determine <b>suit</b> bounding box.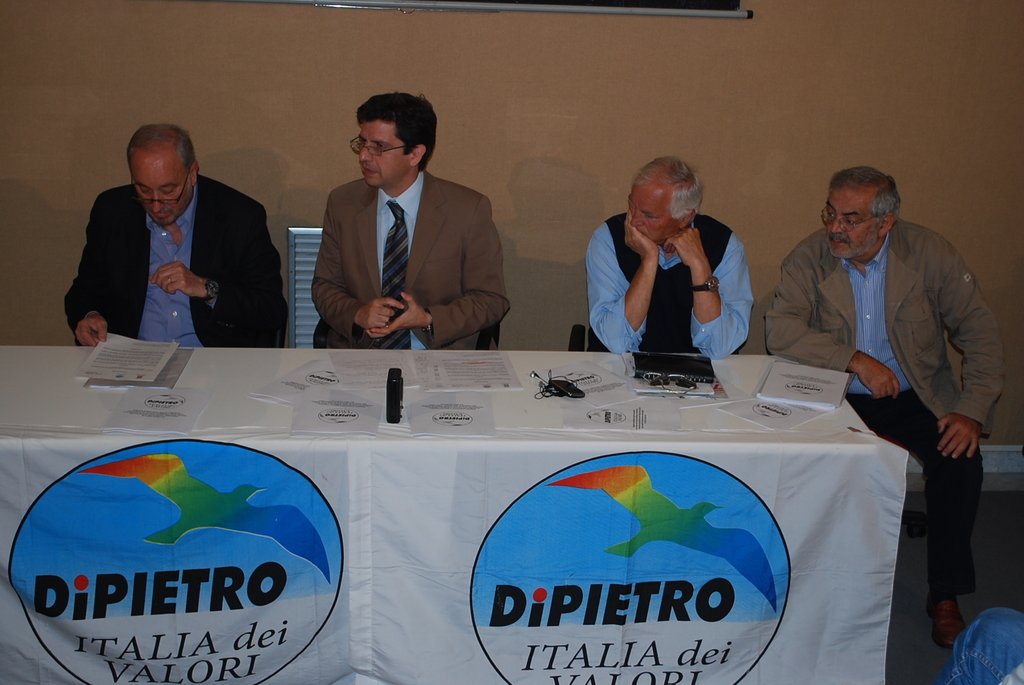
Determined: bbox(64, 173, 287, 352).
